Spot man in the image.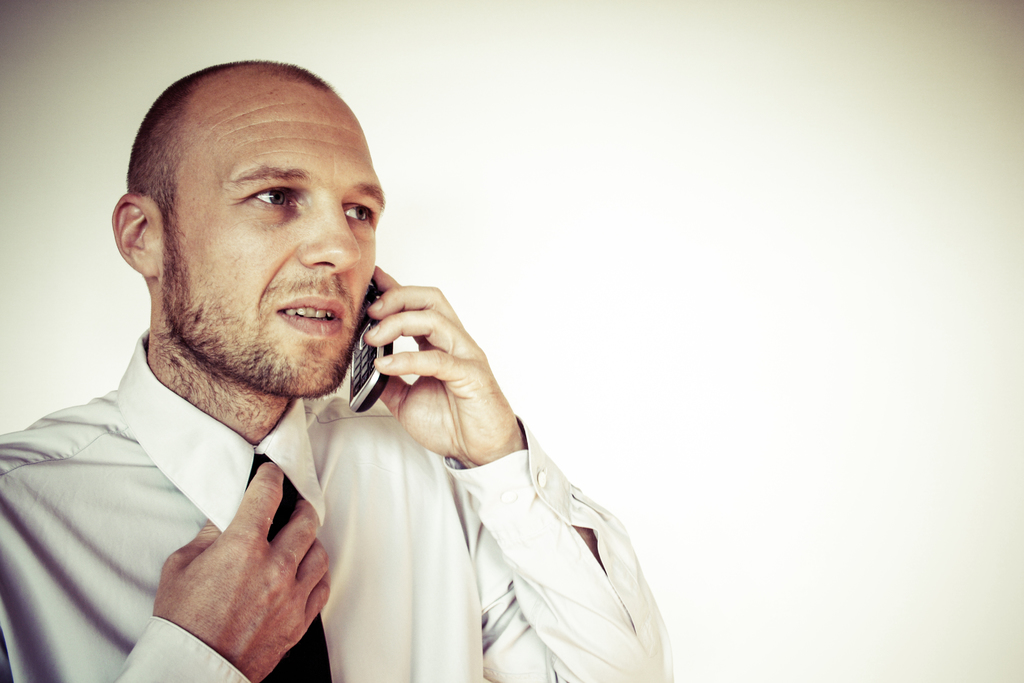
man found at [0,67,682,682].
